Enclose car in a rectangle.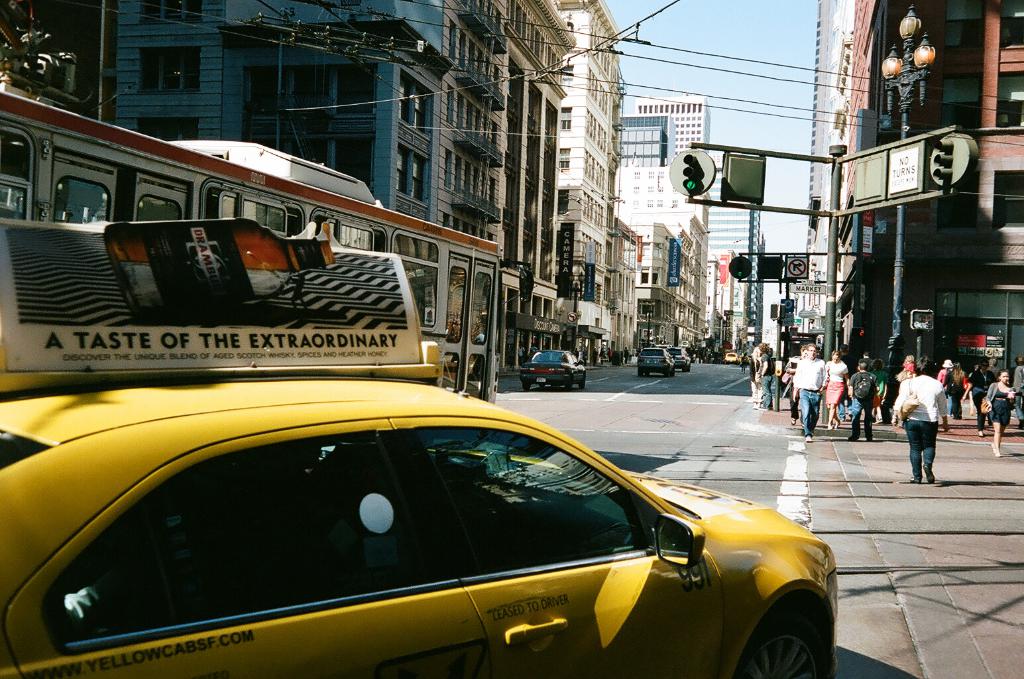
518, 344, 585, 388.
